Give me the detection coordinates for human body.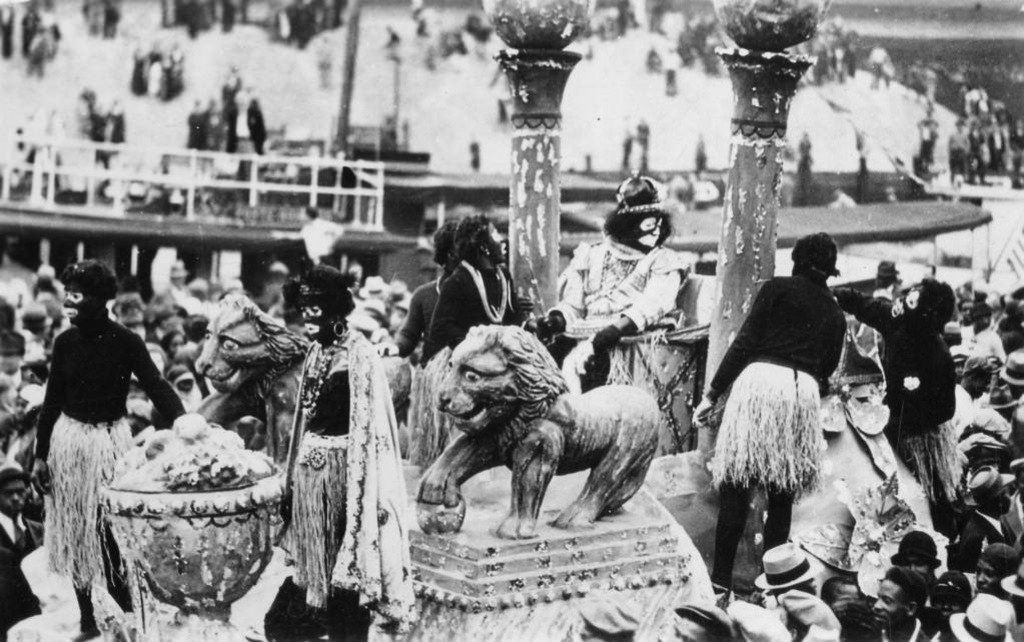
391:212:452:361.
